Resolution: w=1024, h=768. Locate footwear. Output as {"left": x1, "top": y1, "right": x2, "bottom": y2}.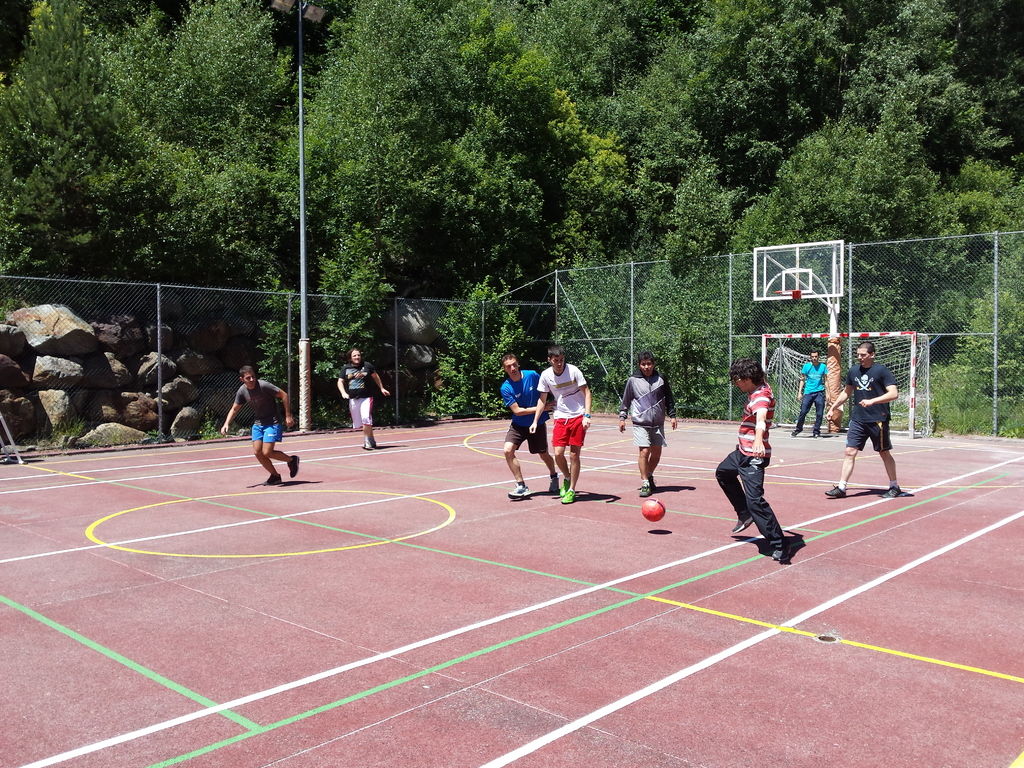
{"left": 545, "top": 474, "right": 559, "bottom": 497}.
